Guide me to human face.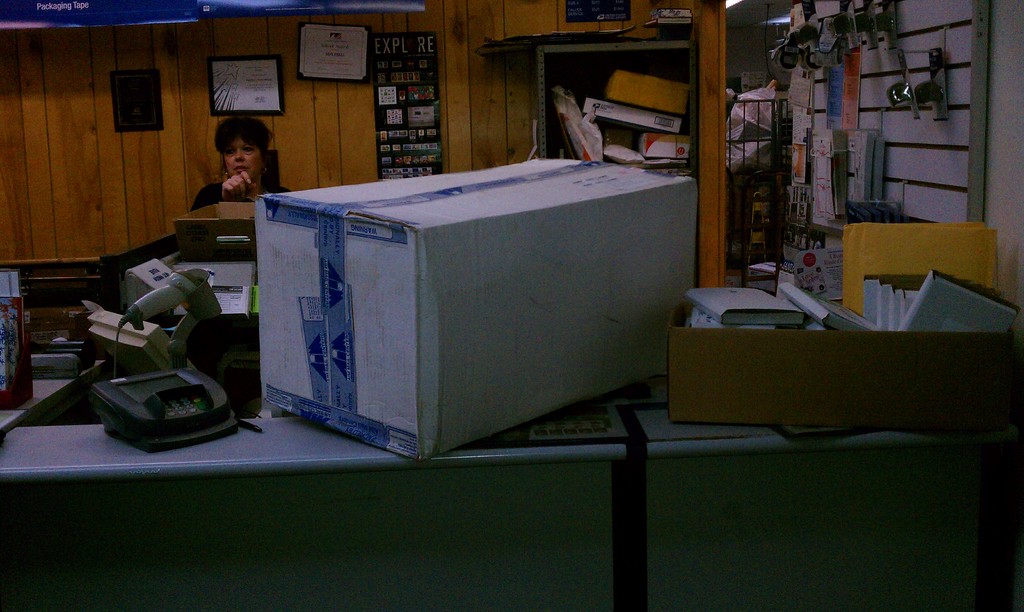
Guidance: l=225, t=131, r=266, b=175.
